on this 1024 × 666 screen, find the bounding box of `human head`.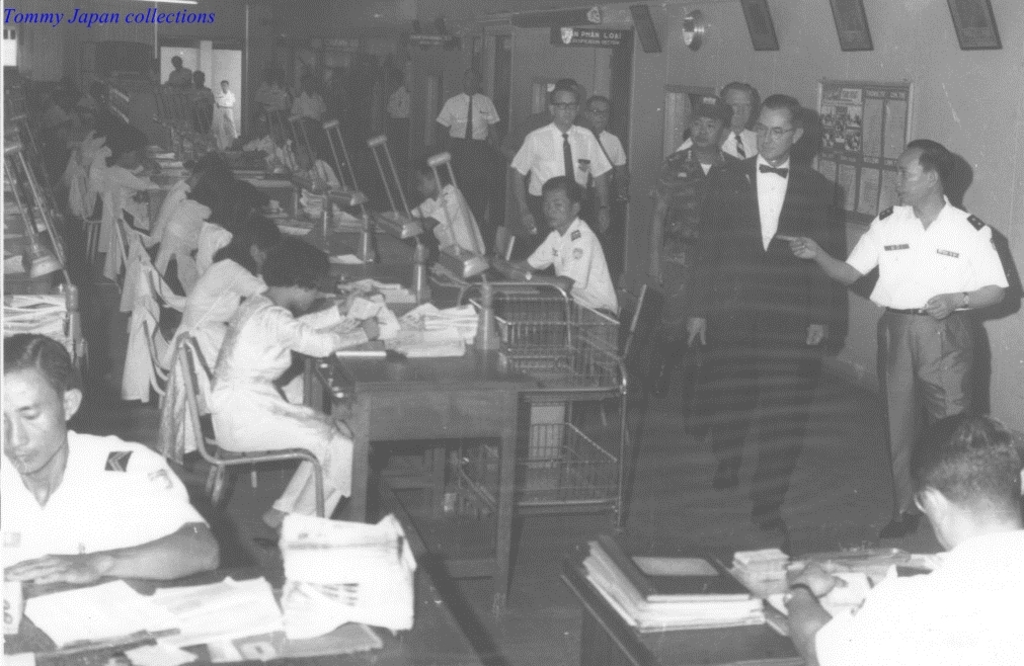
Bounding box: 413, 154, 448, 196.
